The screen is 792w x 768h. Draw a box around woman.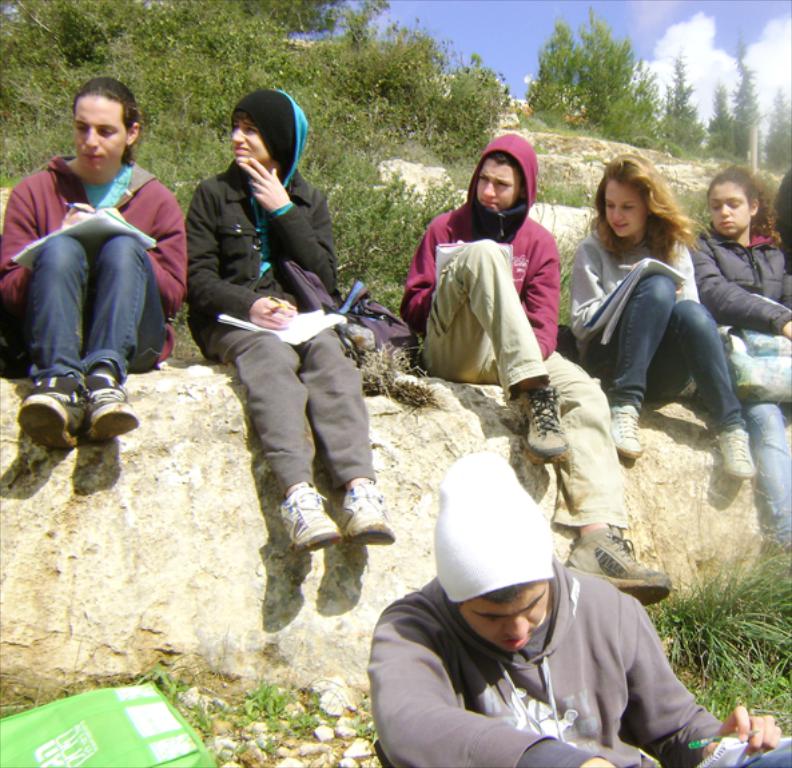
1:68:188:462.
